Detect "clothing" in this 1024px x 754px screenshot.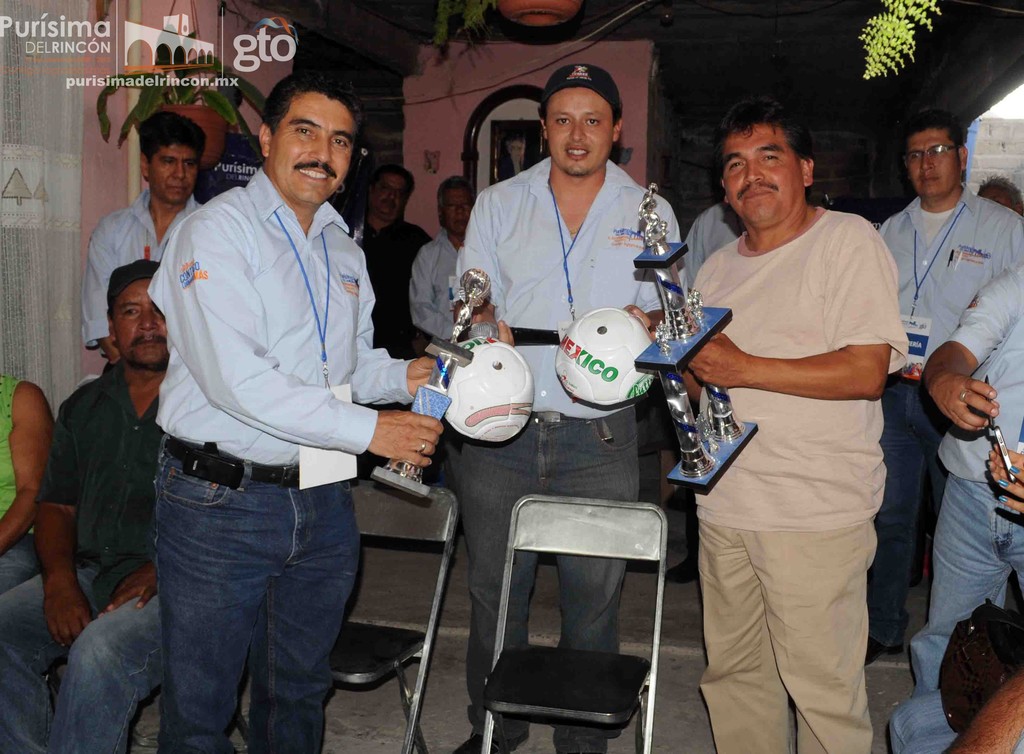
Detection: (861, 192, 1023, 659).
